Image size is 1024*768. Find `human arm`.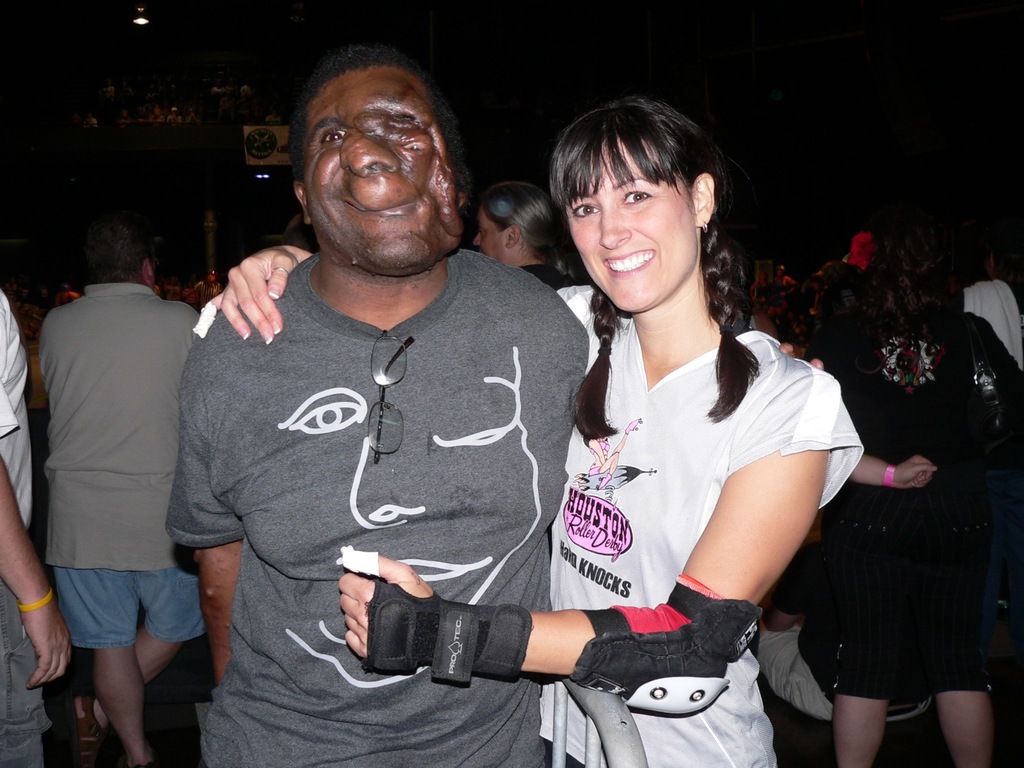
[184, 323, 246, 717].
